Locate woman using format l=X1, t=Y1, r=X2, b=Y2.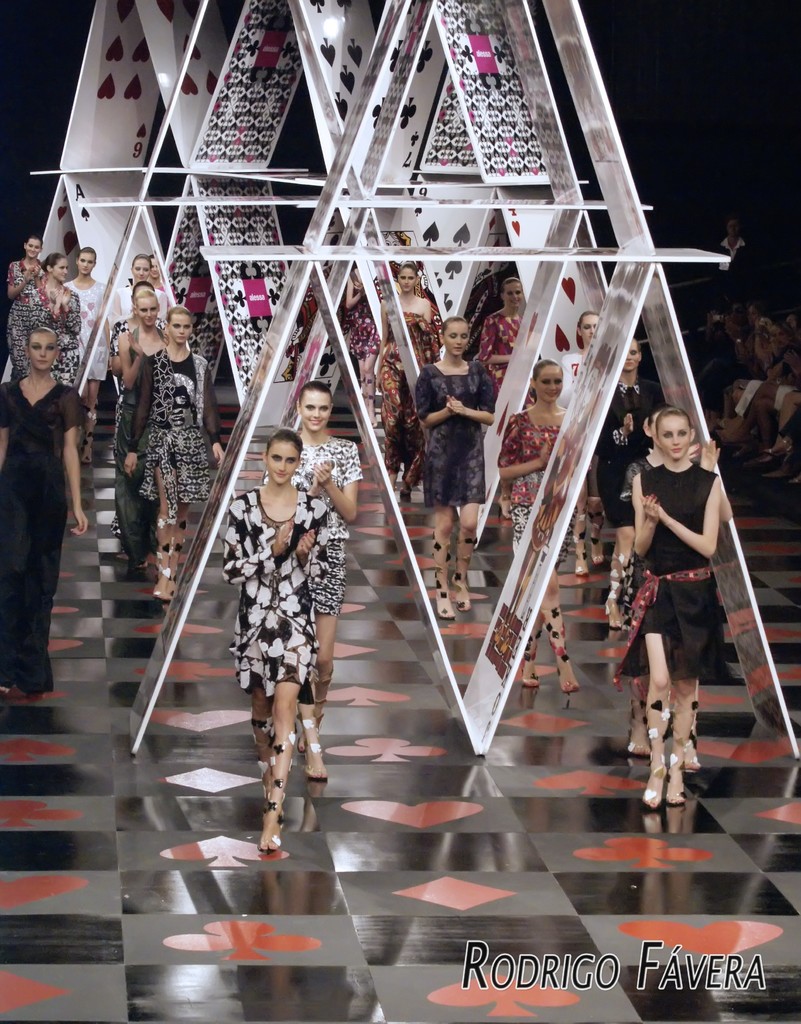
l=0, t=338, r=95, b=700.
